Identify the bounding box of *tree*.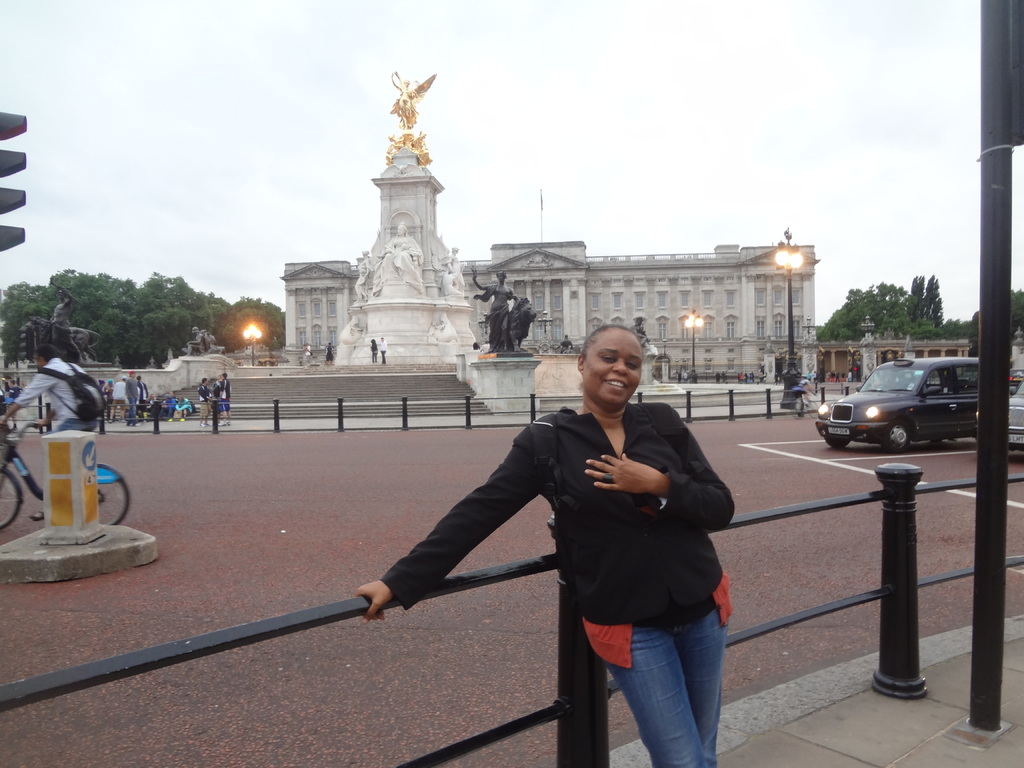
left=202, top=296, right=237, bottom=335.
